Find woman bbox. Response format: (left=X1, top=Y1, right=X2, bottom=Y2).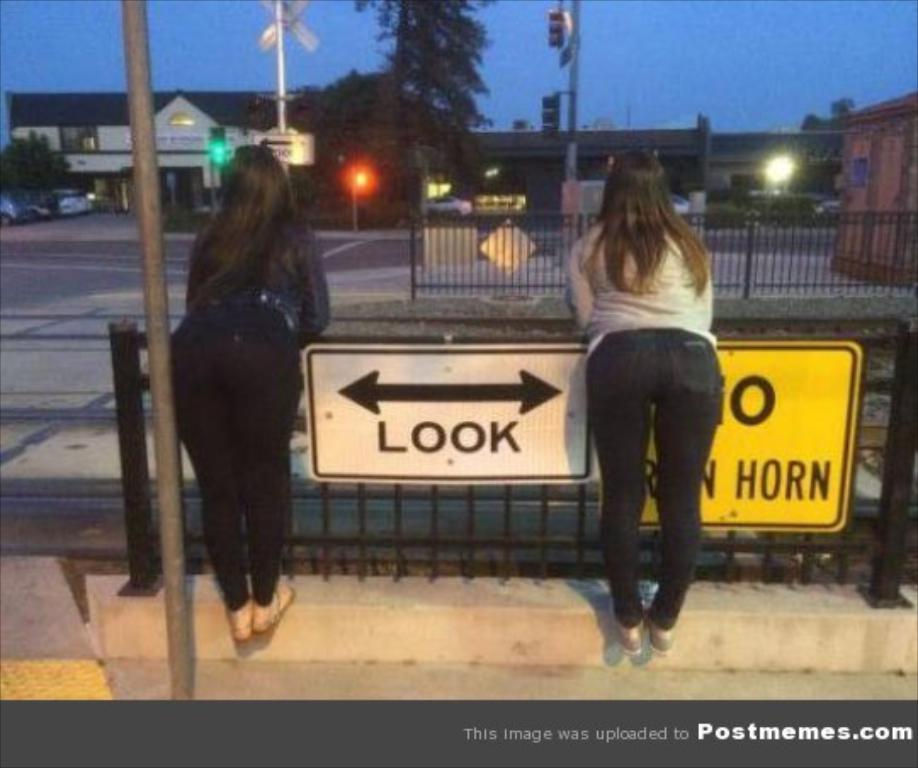
(left=167, top=136, right=333, bottom=642).
